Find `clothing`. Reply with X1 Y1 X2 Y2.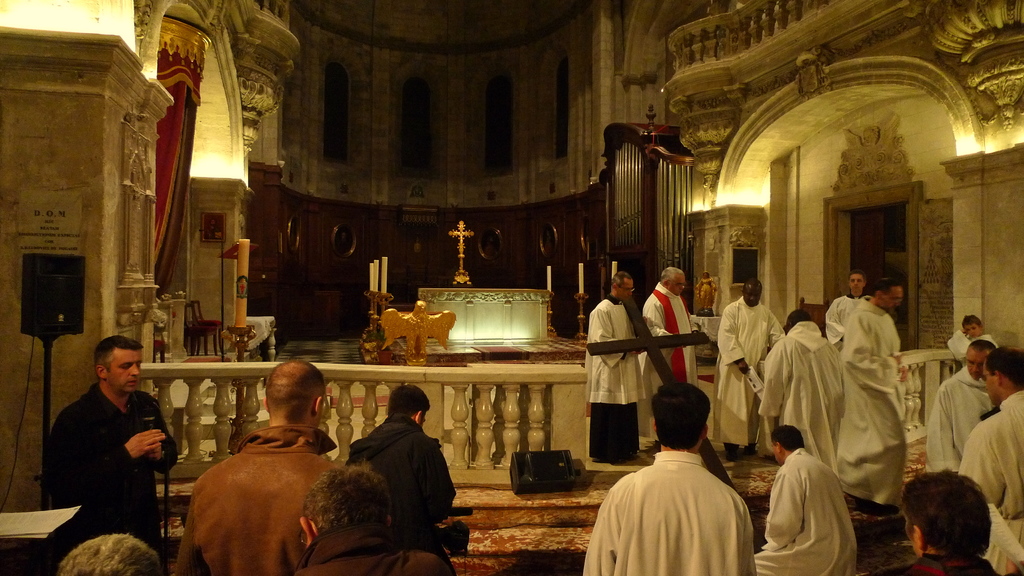
963 392 1023 574.
